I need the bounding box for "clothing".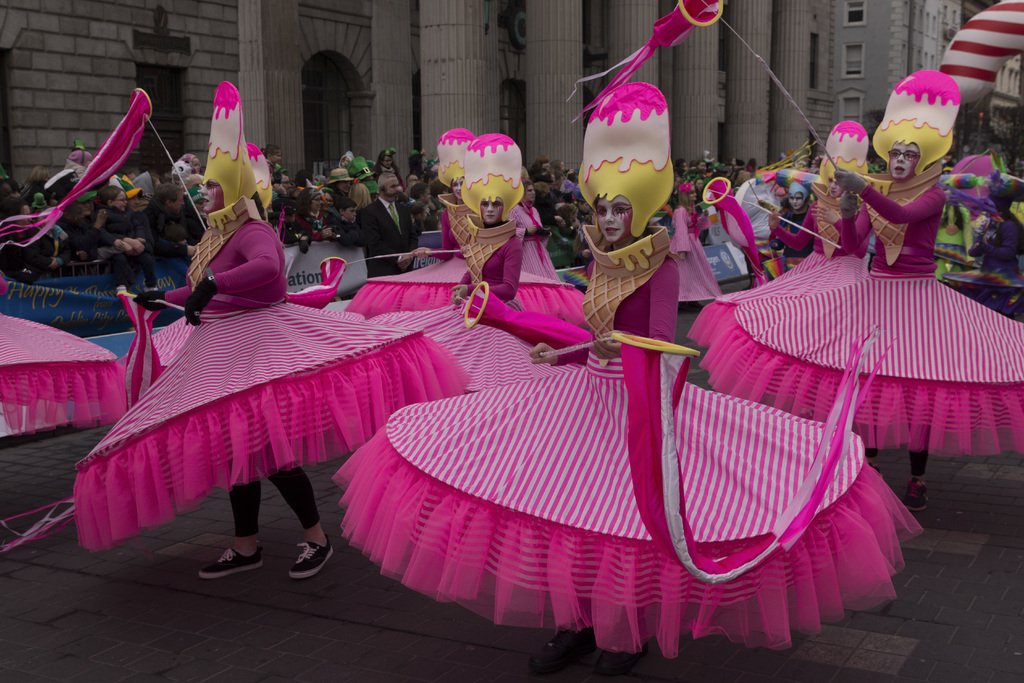
Here it is: left=326, top=199, right=417, bottom=283.
